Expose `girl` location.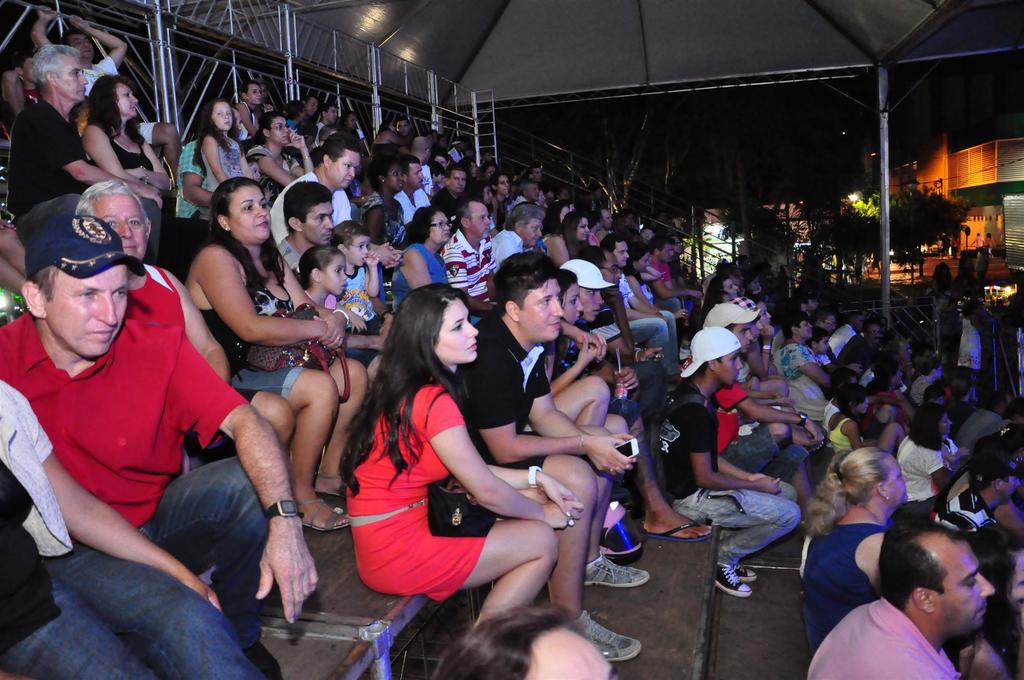
Exposed at bbox(467, 180, 495, 204).
